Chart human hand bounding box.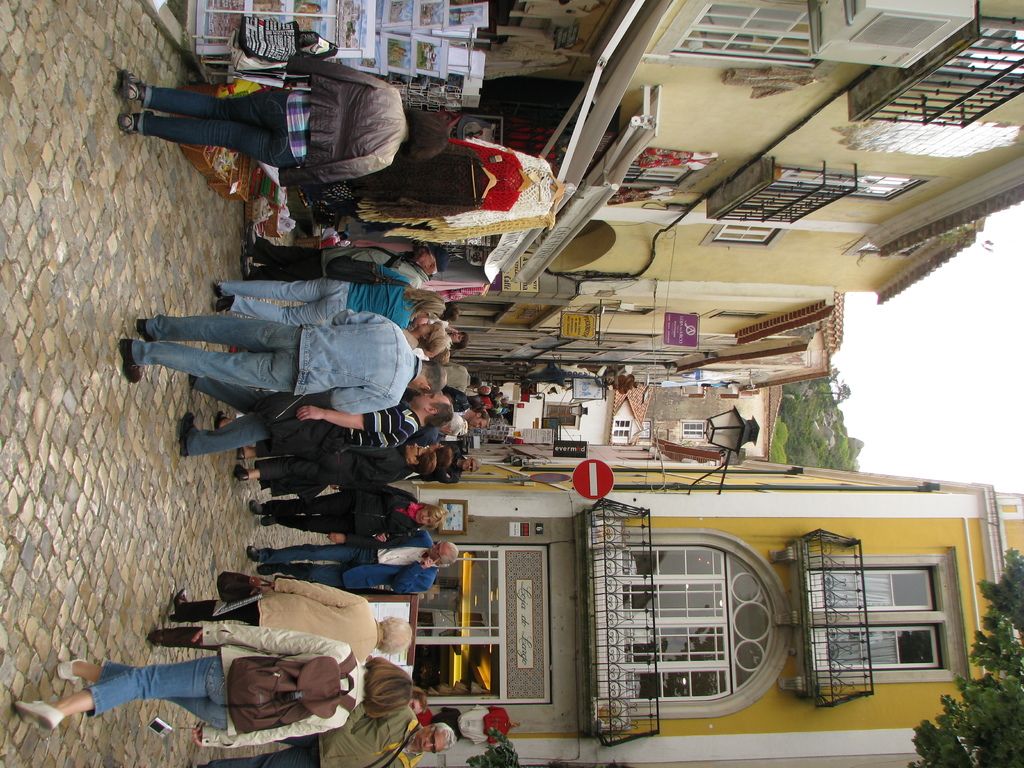
Charted: BBox(268, 579, 277, 593).
